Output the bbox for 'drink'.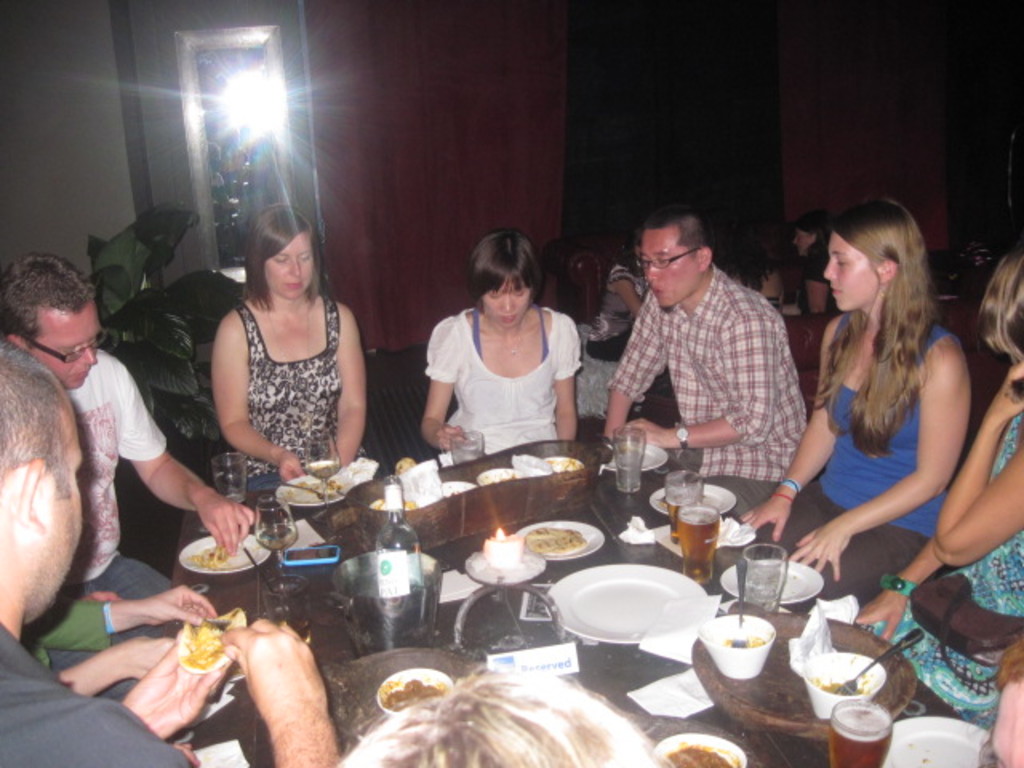
bbox(664, 494, 694, 547).
